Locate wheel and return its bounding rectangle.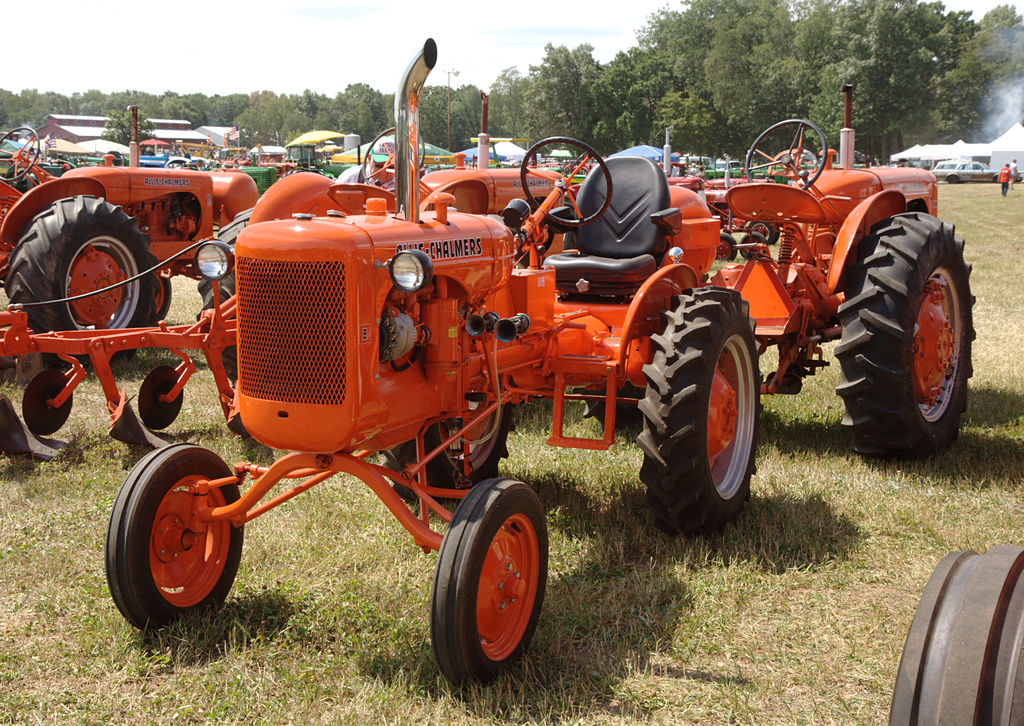
<bbox>135, 362, 182, 431</bbox>.
